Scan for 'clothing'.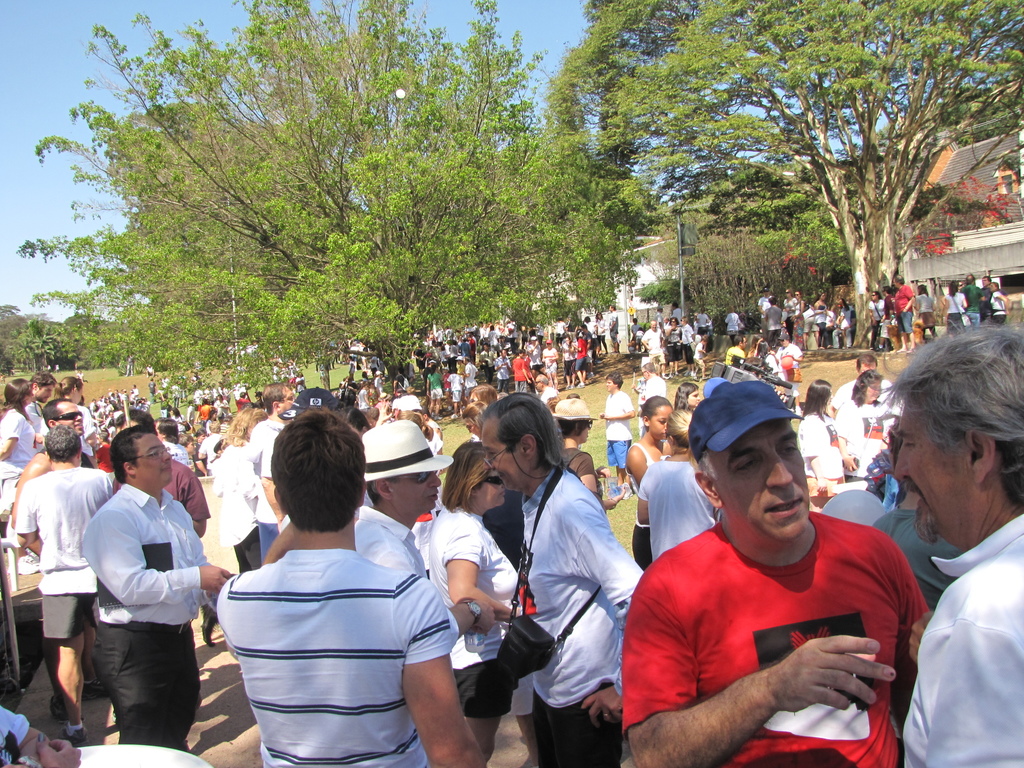
Scan result: Rect(943, 289, 963, 335).
